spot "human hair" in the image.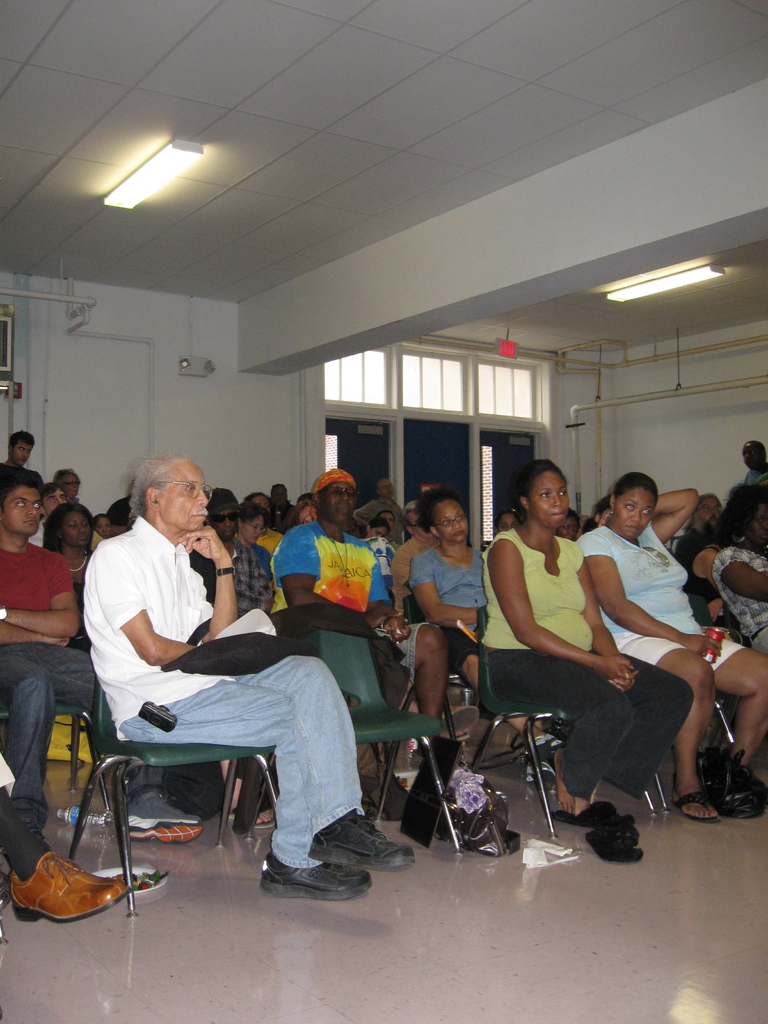
"human hair" found at bbox(709, 479, 767, 553).
